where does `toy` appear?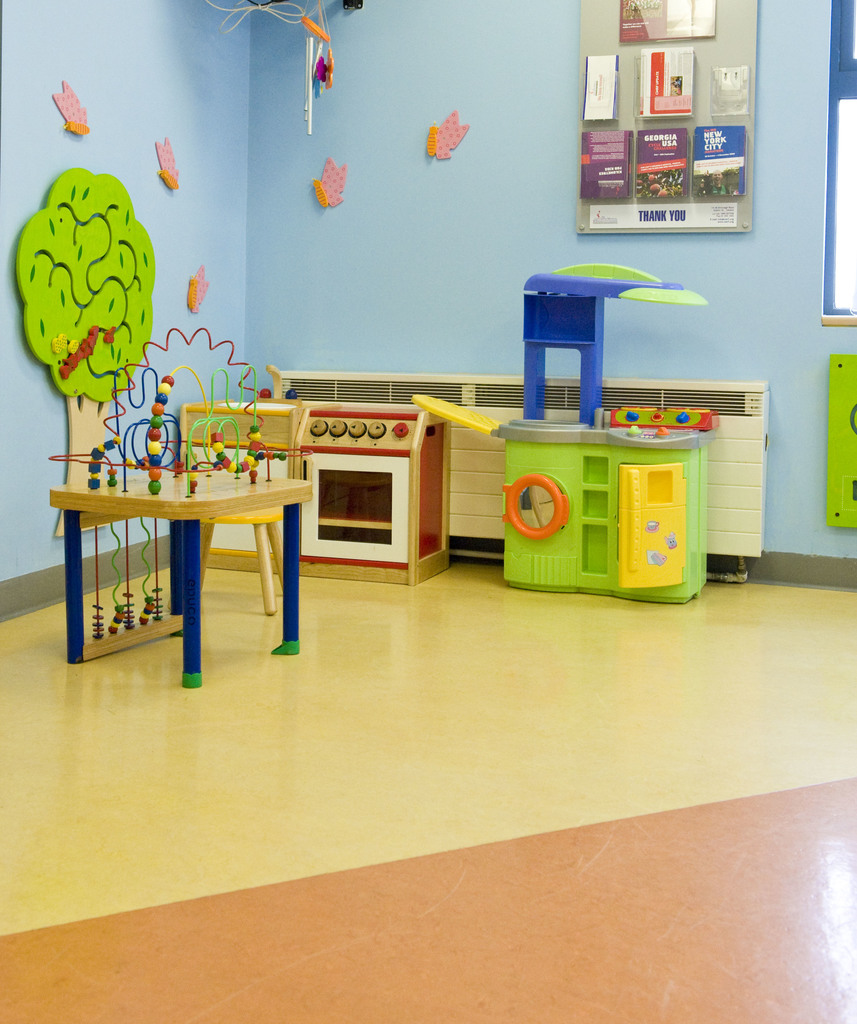
Appears at l=826, t=351, r=856, b=527.
